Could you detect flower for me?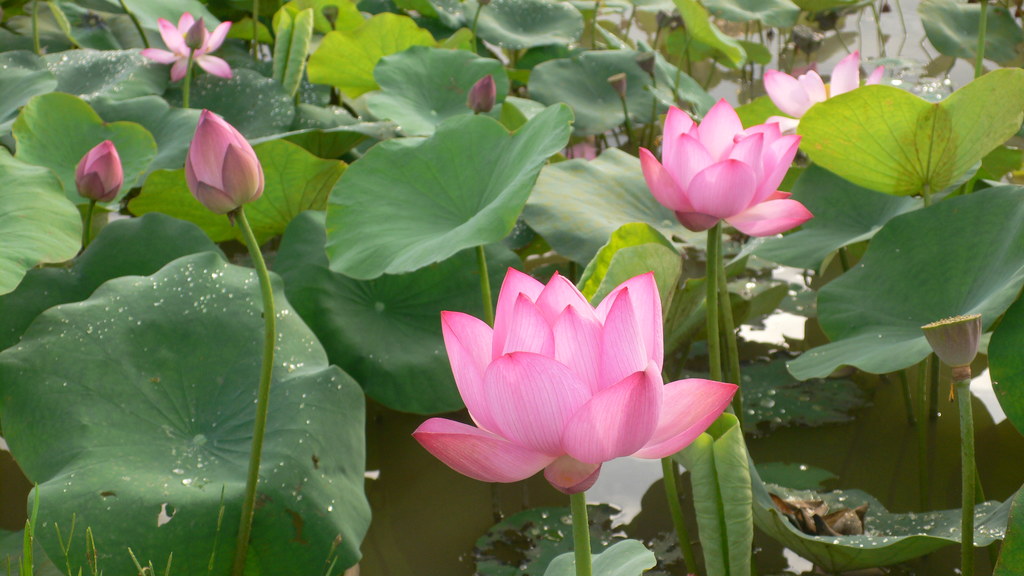
Detection result: select_region(181, 11, 209, 51).
